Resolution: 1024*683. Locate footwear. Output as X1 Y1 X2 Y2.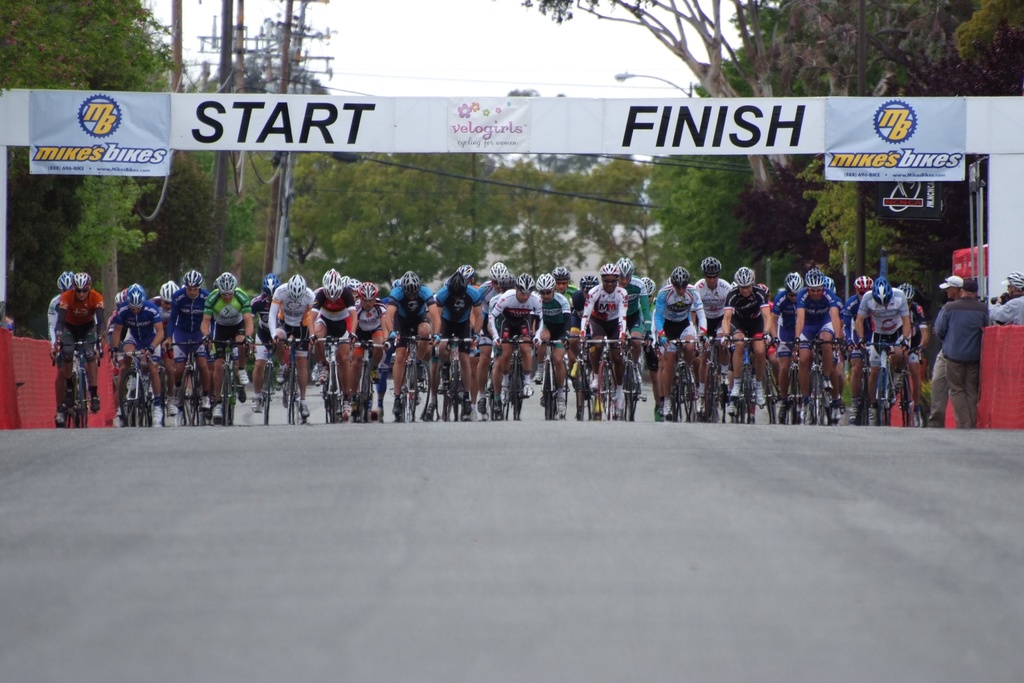
249 400 261 413.
